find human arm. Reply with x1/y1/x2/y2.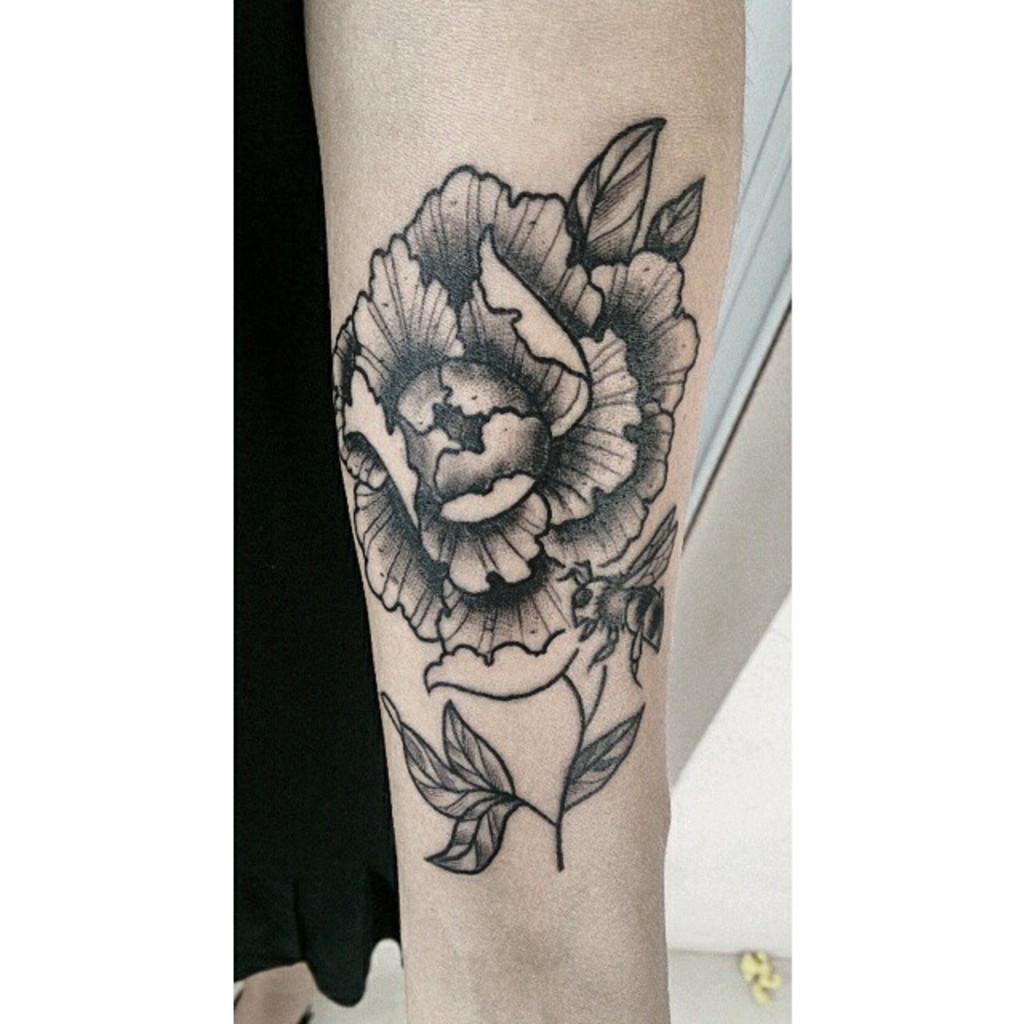
330/0/750/1014.
